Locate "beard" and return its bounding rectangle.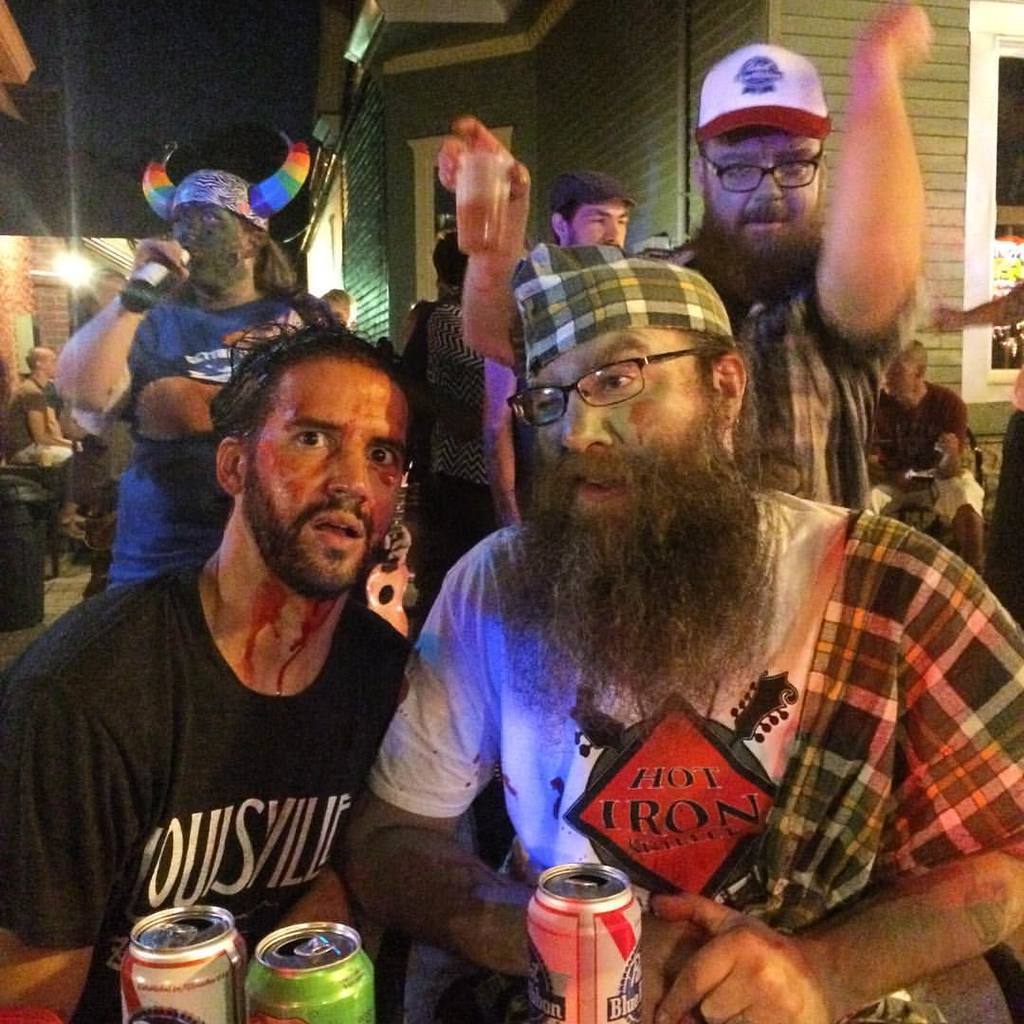
pyautogui.locateOnScreen(495, 400, 765, 703).
